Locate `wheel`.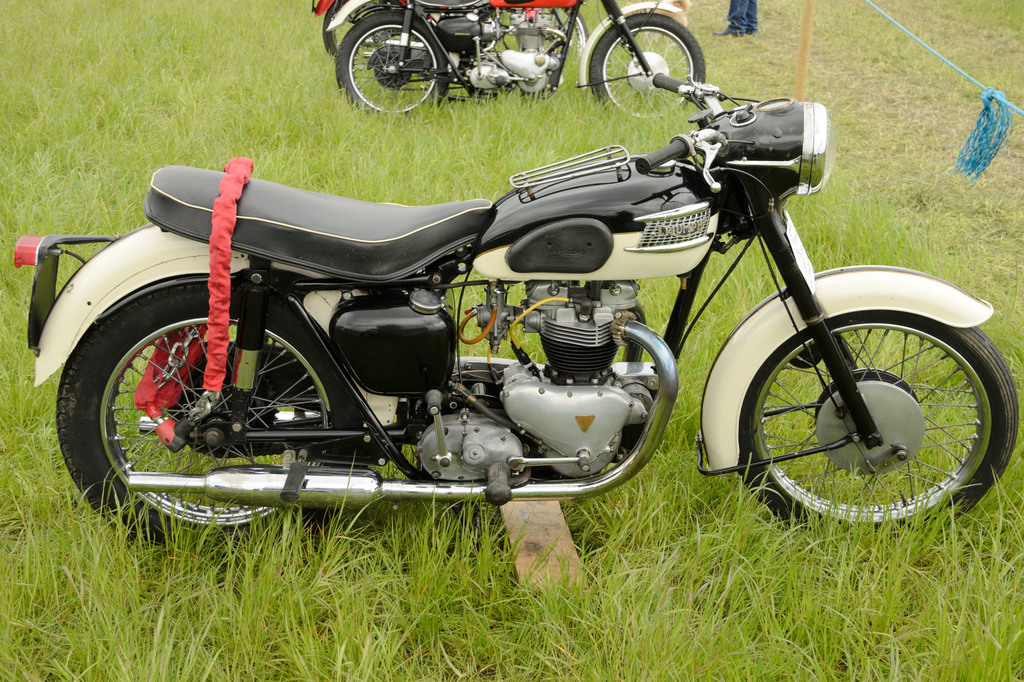
Bounding box: <region>735, 305, 1000, 525</region>.
